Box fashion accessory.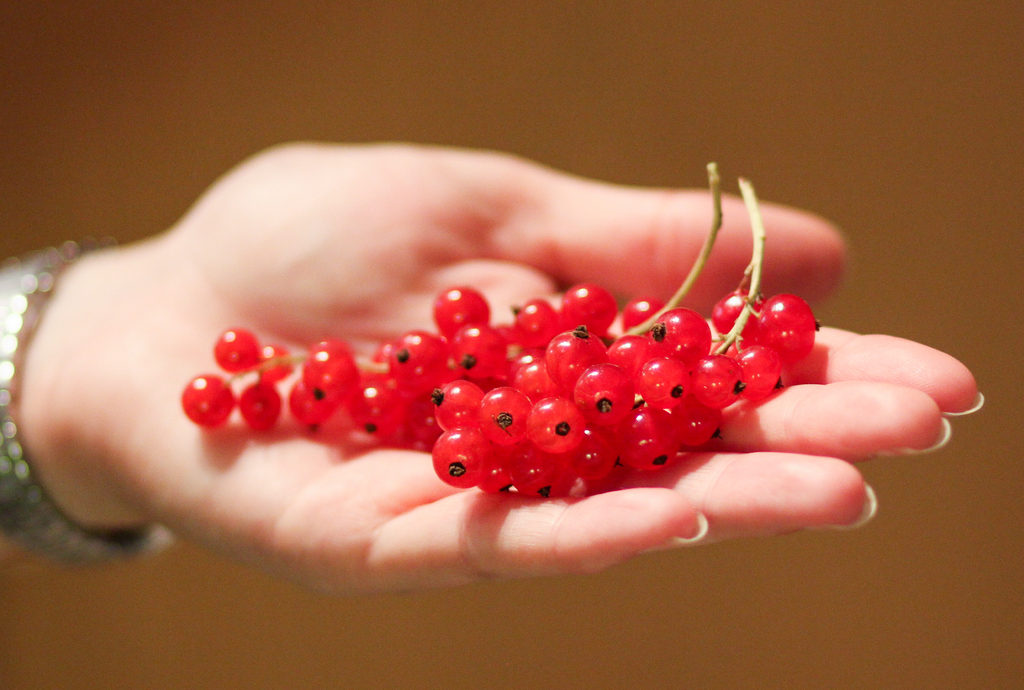
box(0, 234, 173, 568).
